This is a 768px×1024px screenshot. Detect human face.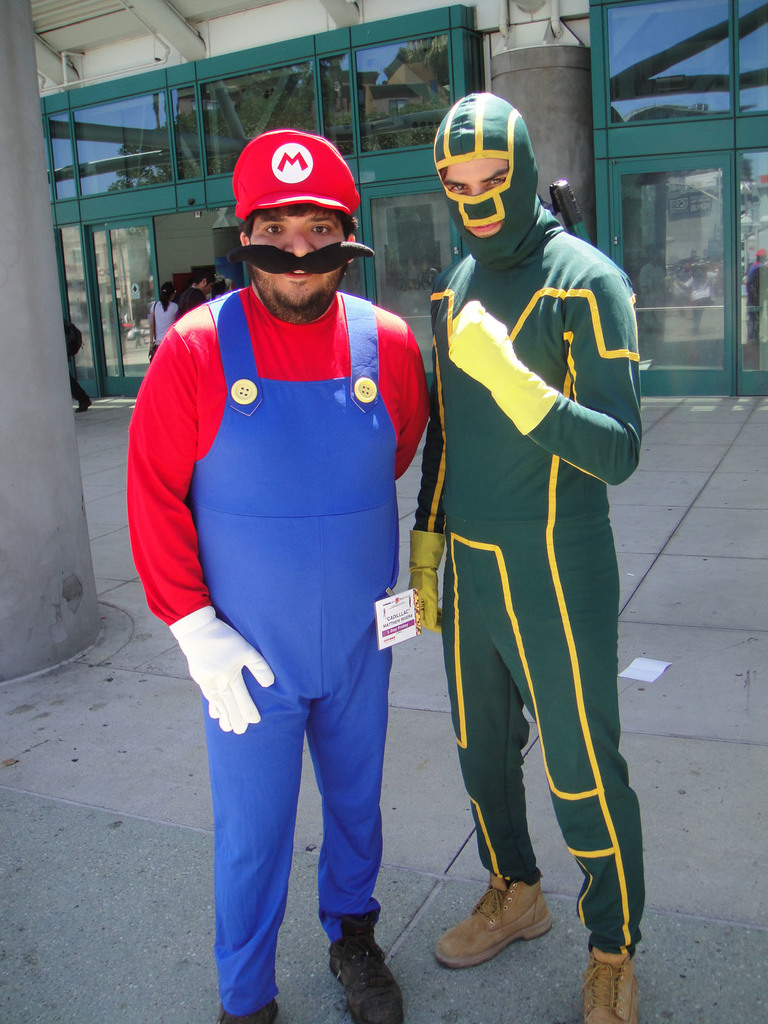
248:211:346:307.
